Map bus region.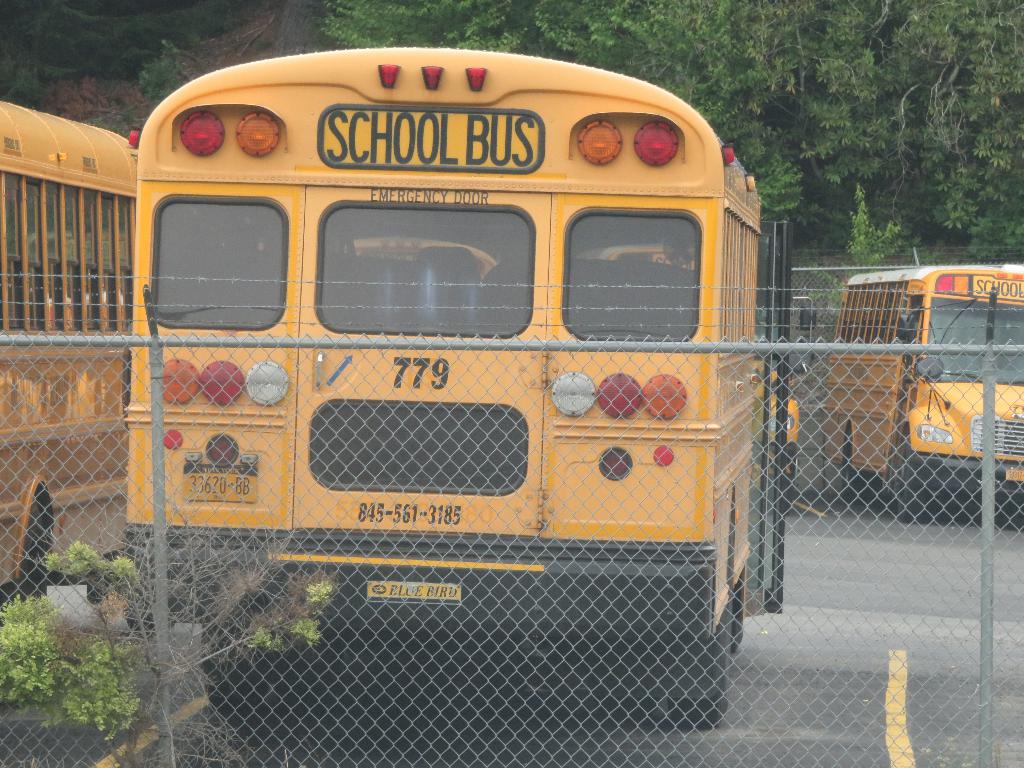
Mapped to {"x1": 752, "y1": 360, "x2": 796, "y2": 496}.
